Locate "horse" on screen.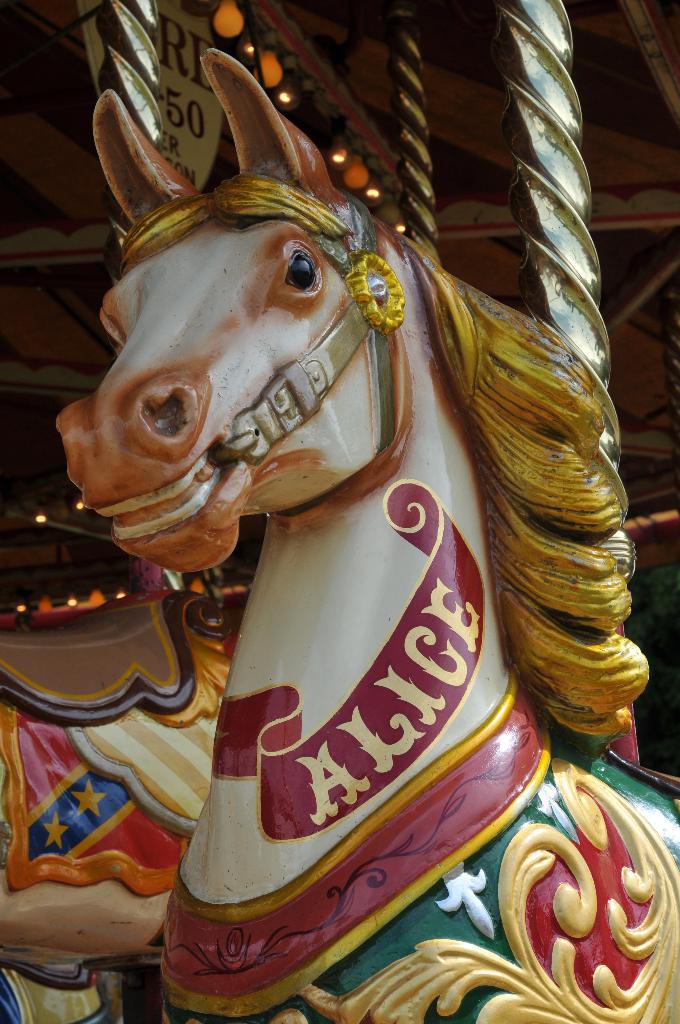
On screen at Rect(51, 42, 679, 1023).
